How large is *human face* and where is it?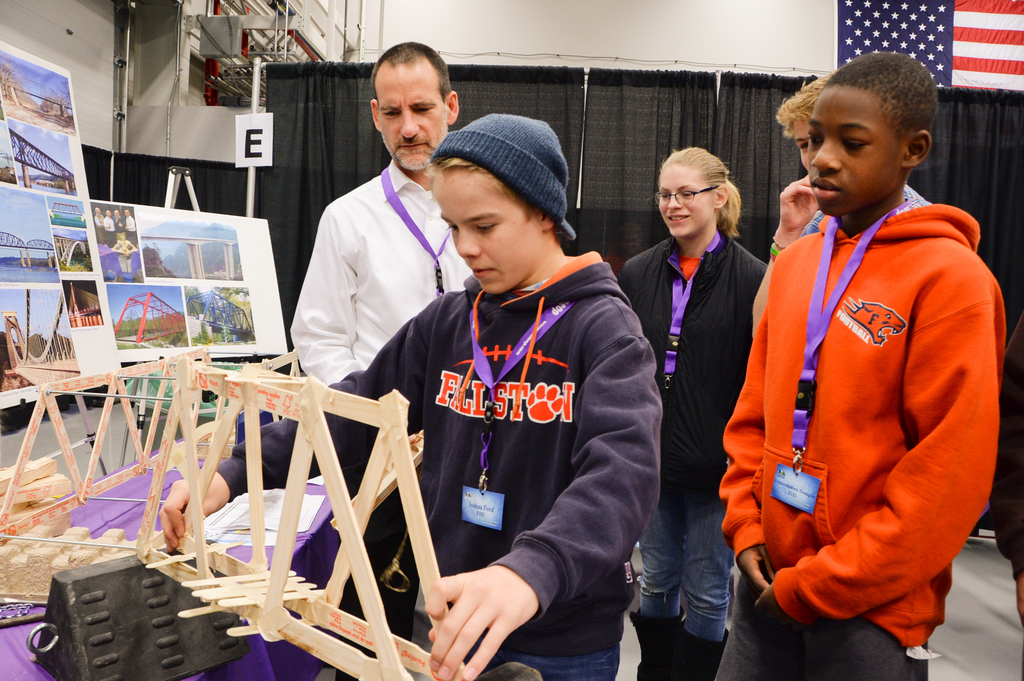
Bounding box: (left=431, top=168, right=540, bottom=292).
